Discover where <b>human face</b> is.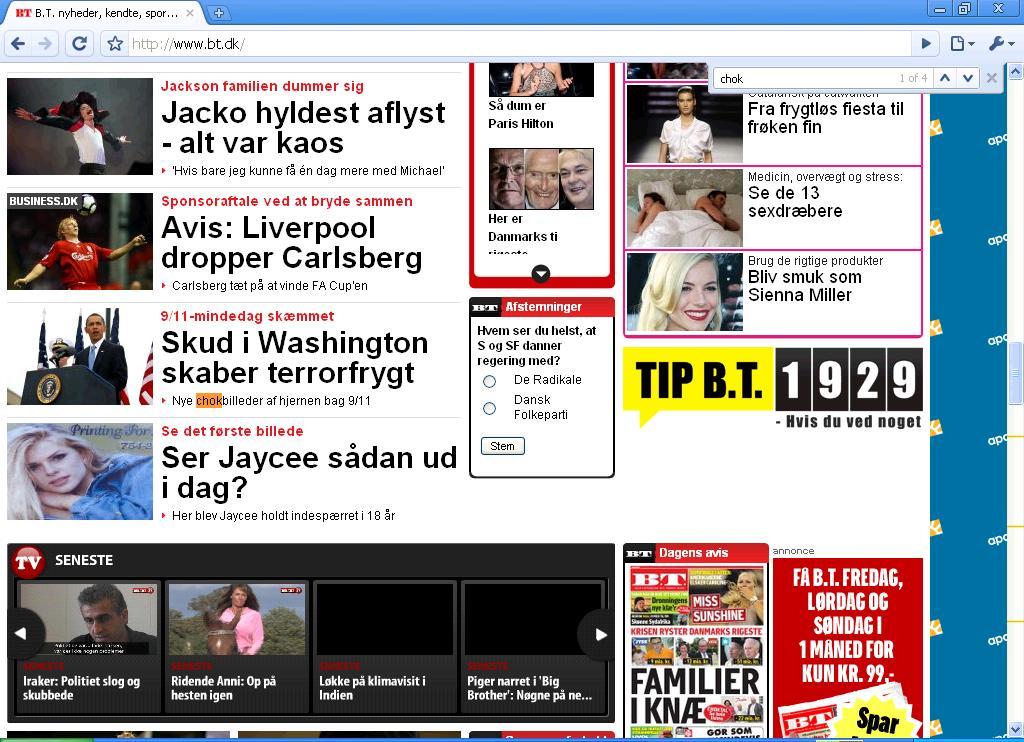
Discovered at 678, 92, 694, 115.
